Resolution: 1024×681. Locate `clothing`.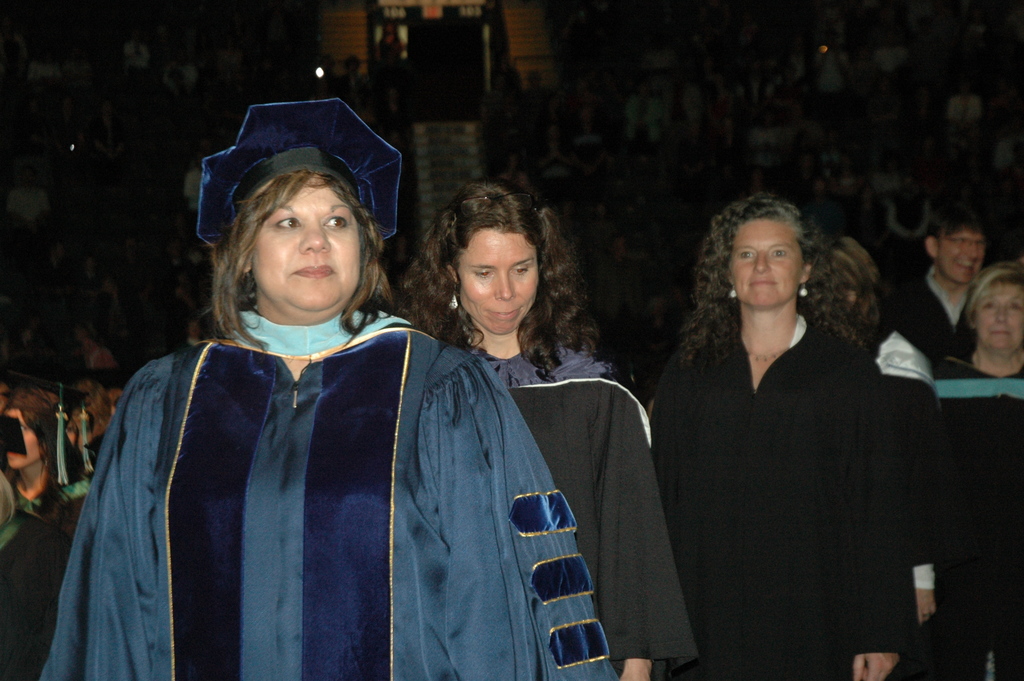
{"left": 44, "top": 308, "right": 625, "bottom": 680}.
